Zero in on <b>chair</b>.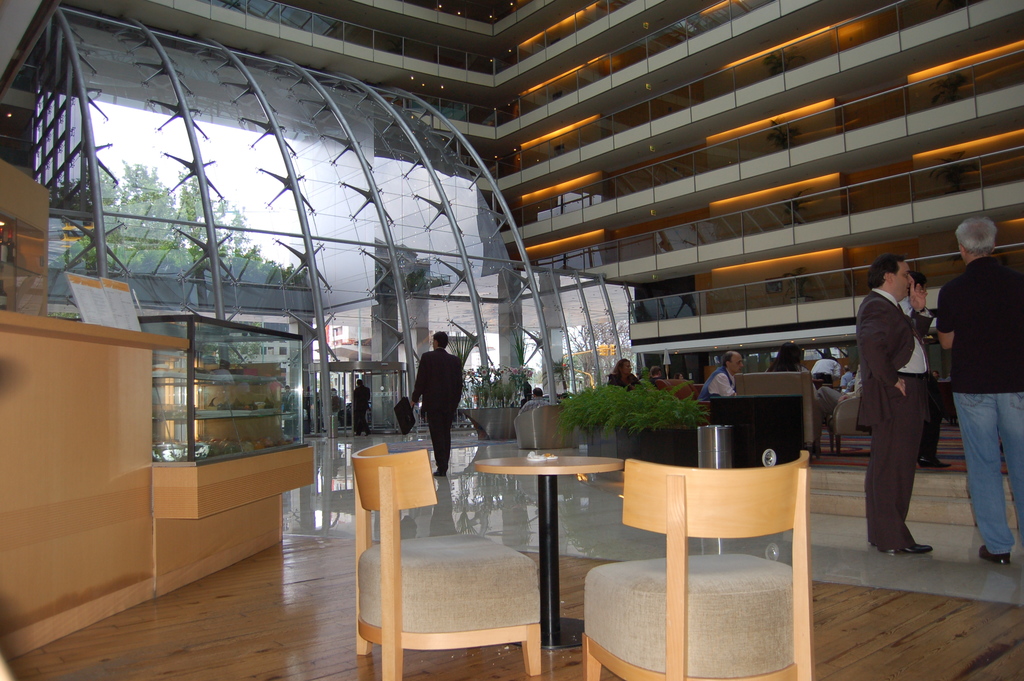
Zeroed in: region(830, 387, 871, 450).
